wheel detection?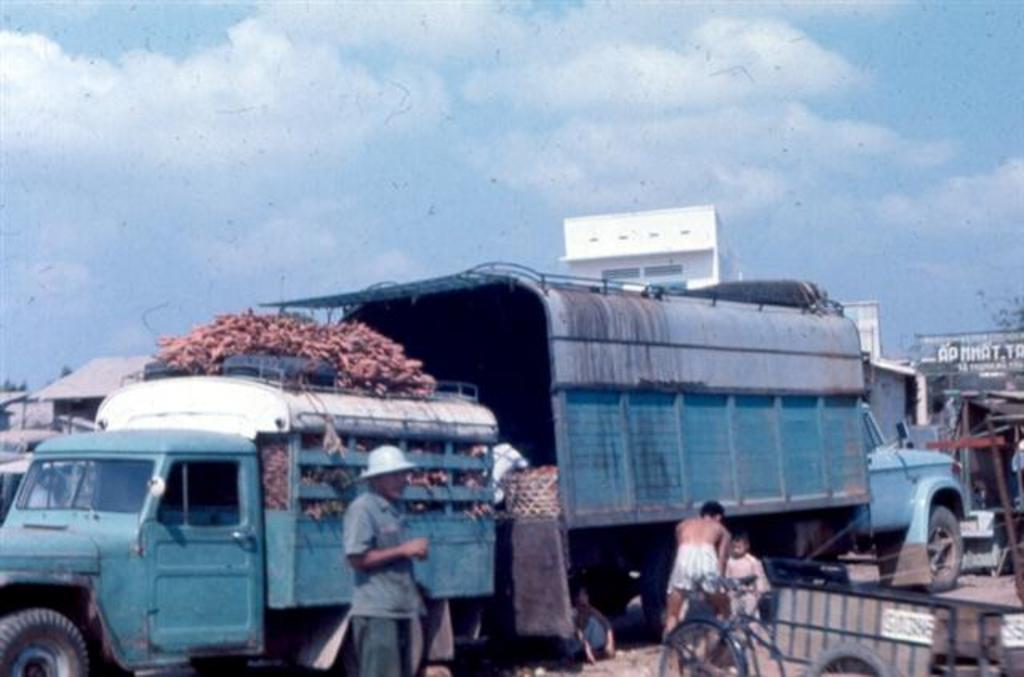
648,610,741,675
